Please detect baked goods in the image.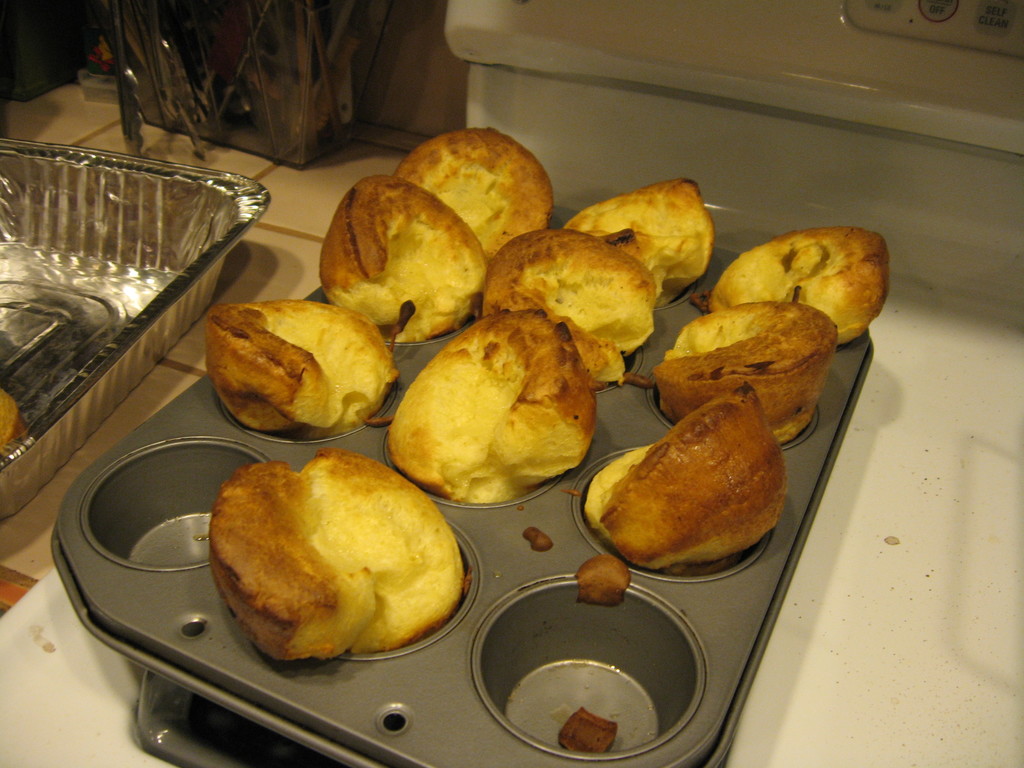
bbox=[580, 382, 788, 572].
